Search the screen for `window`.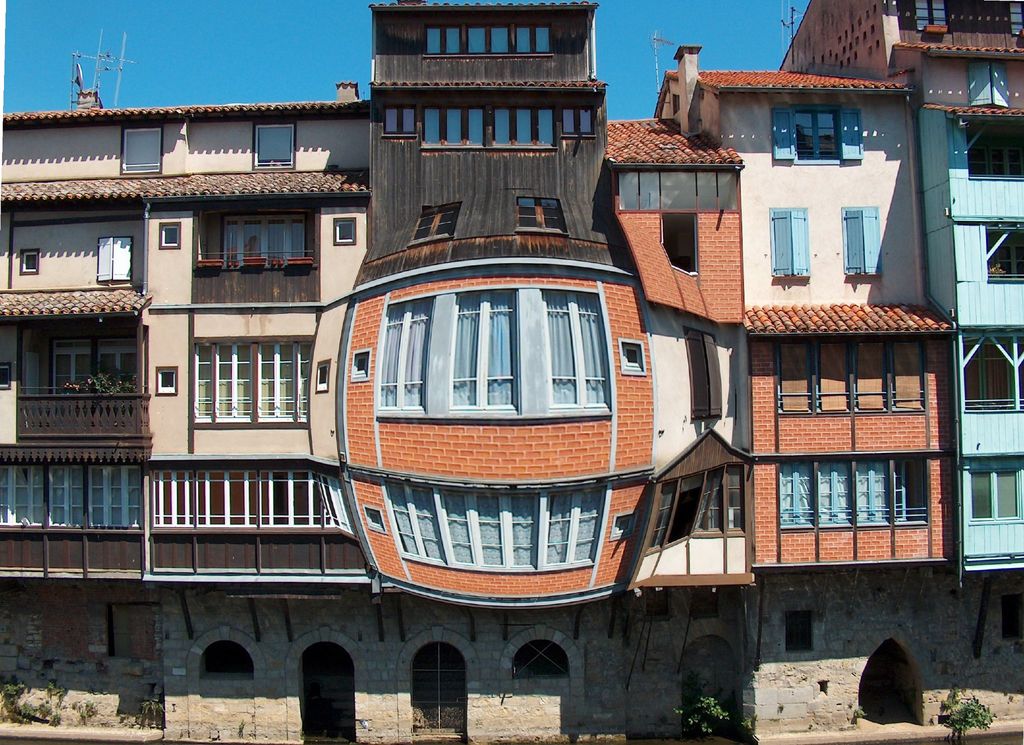
Found at (left=657, top=209, right=695, bottom=273).
